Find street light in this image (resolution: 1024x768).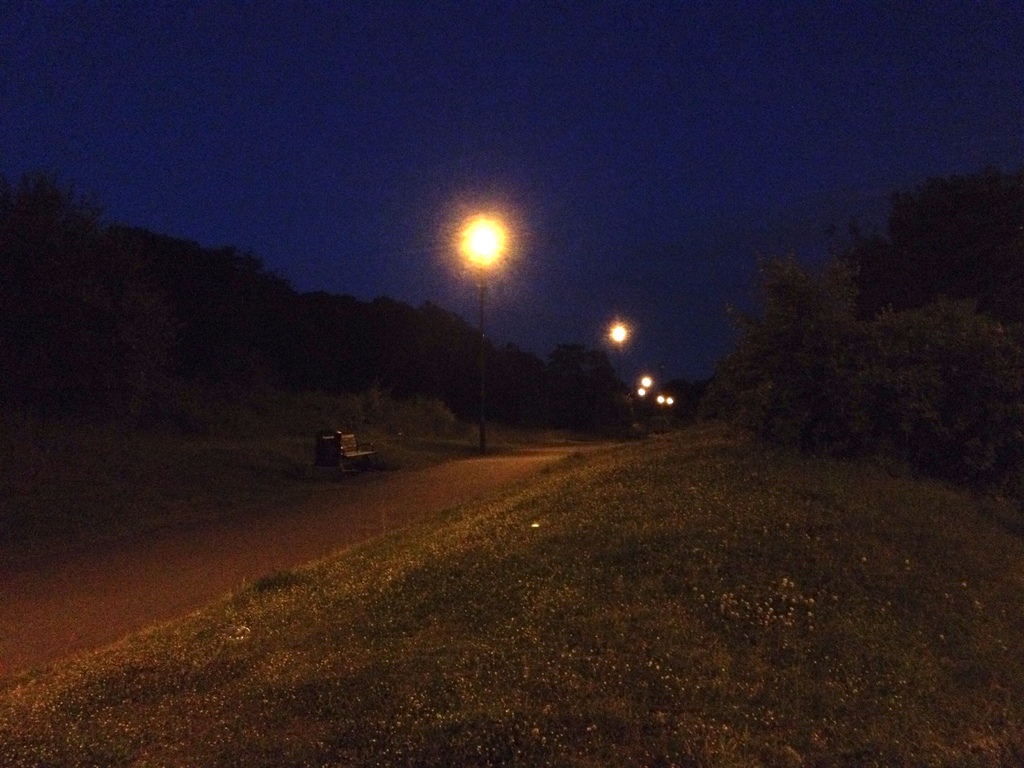
[429,179,538,374].
